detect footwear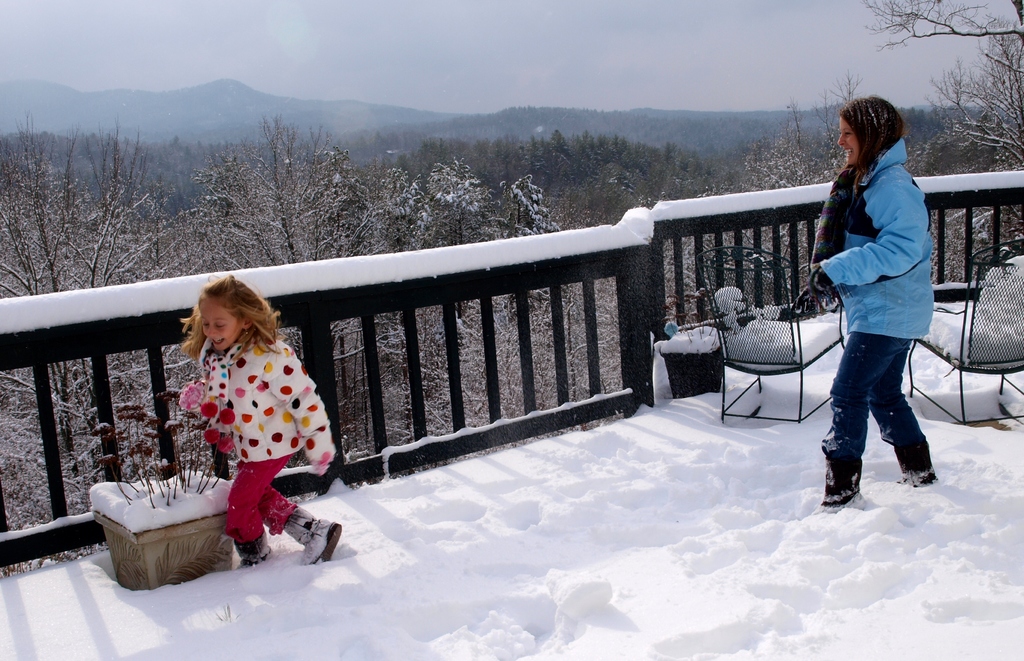
[300, 512, 338, 562]
